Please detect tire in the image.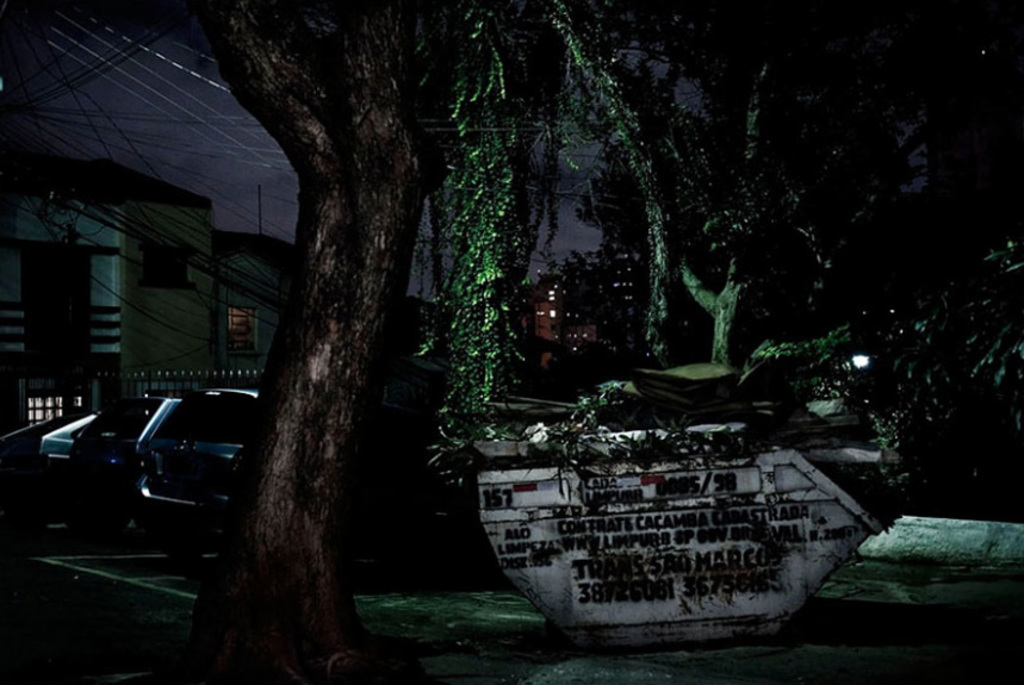
BBox(168, 540, 205, 567).
